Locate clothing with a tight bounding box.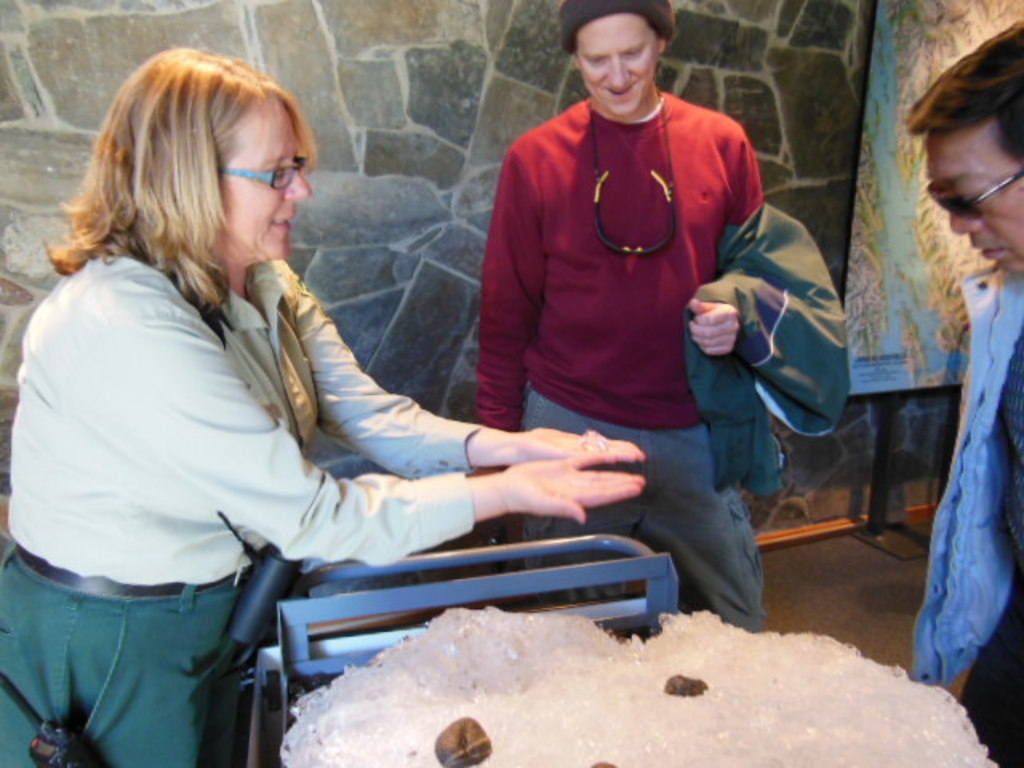
{"x1": 0, "y1": 243, "x2": 466, "y2": 766}.
